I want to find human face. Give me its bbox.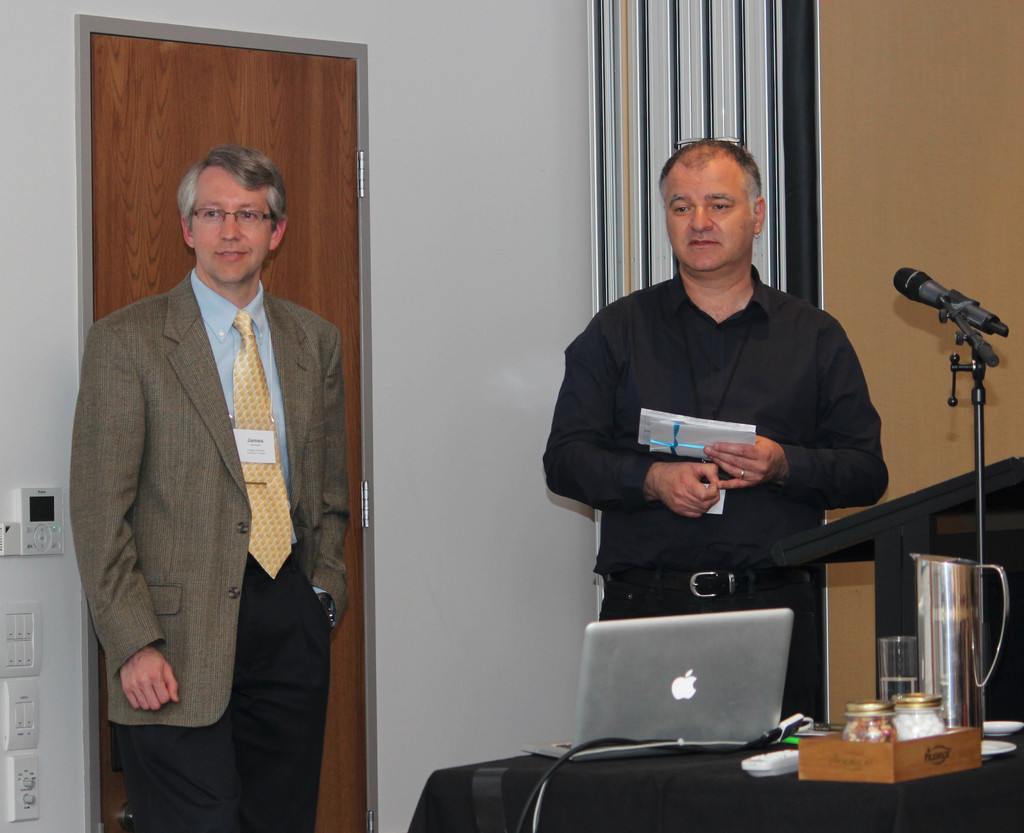
192:166:274:285.
